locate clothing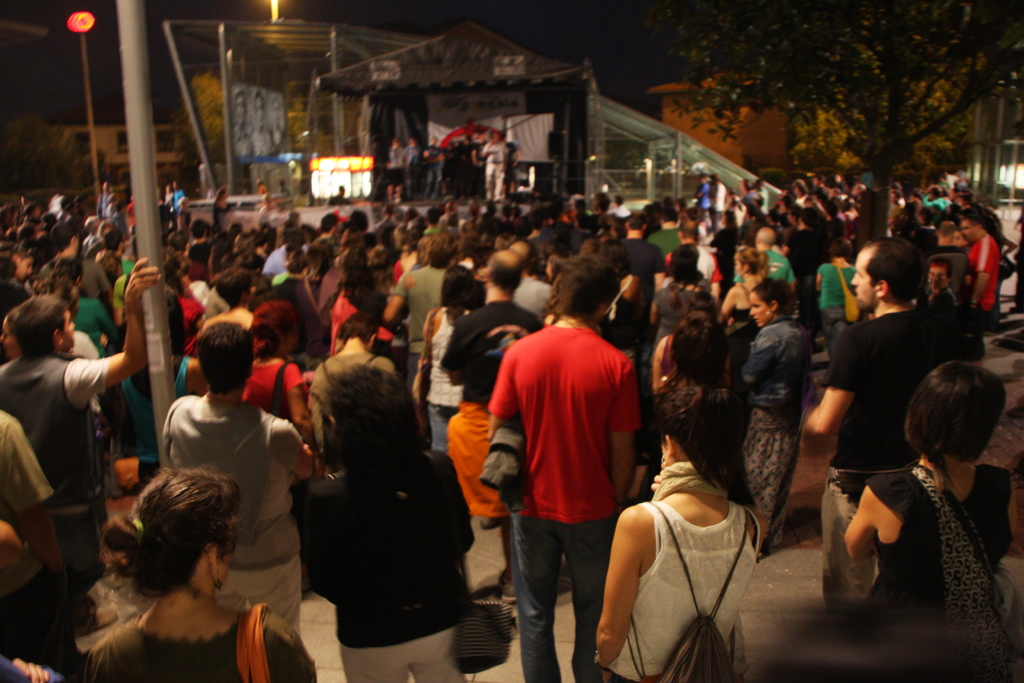
[x1=500, y1=305, x2=646, y2=615]
